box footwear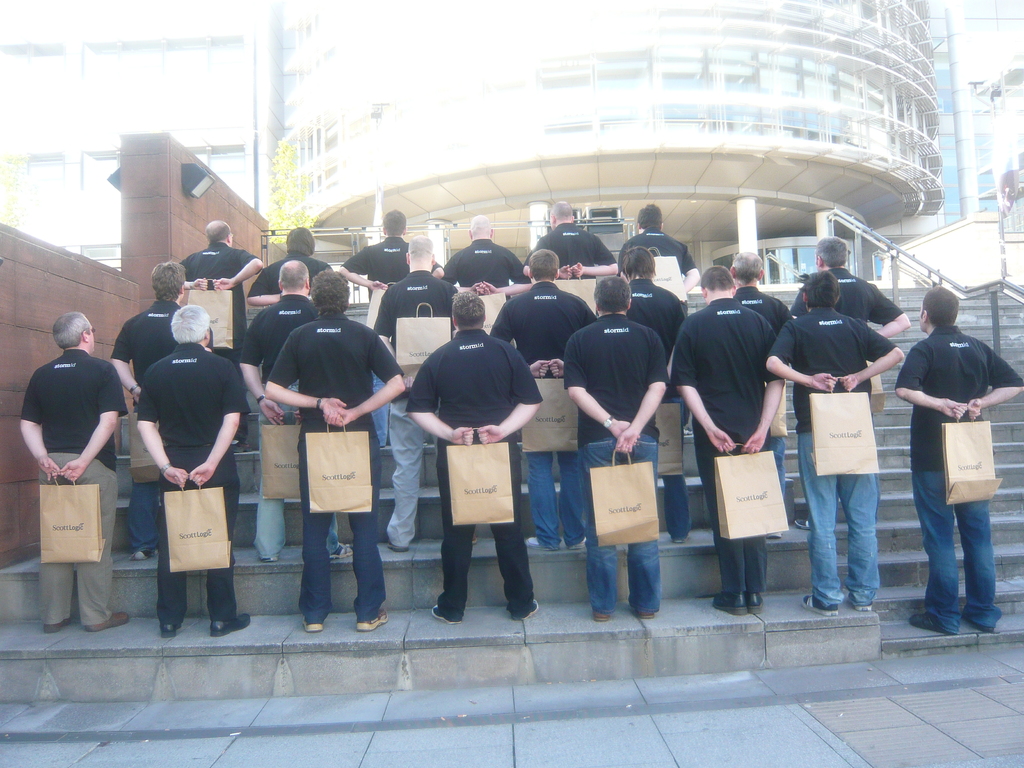
(left=908, top=609, right=955, bottom=636)
